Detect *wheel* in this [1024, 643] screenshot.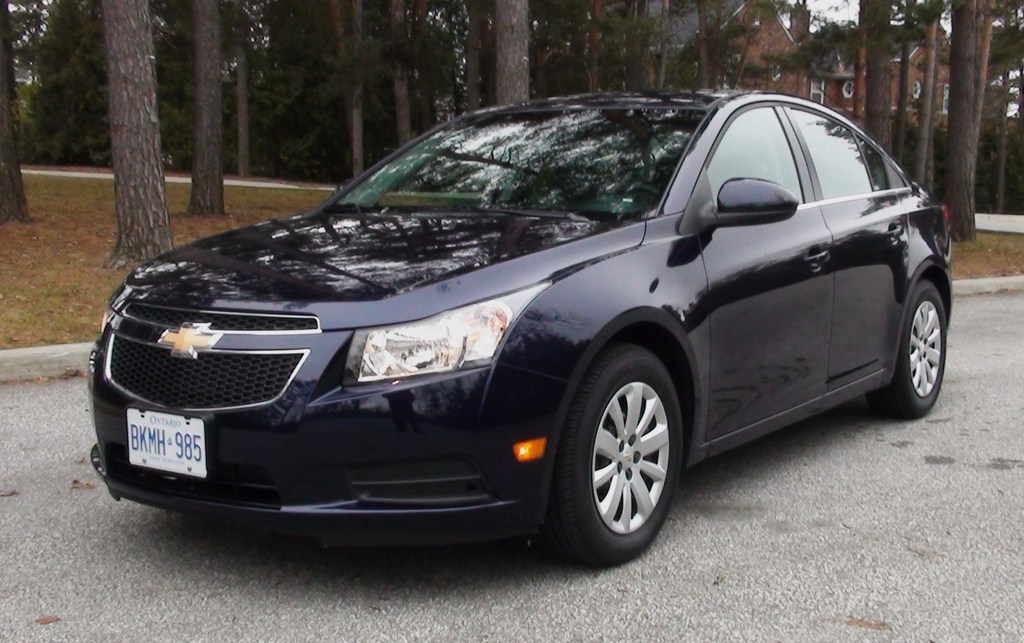
Detection: <box>878,281,945,417</box>.
